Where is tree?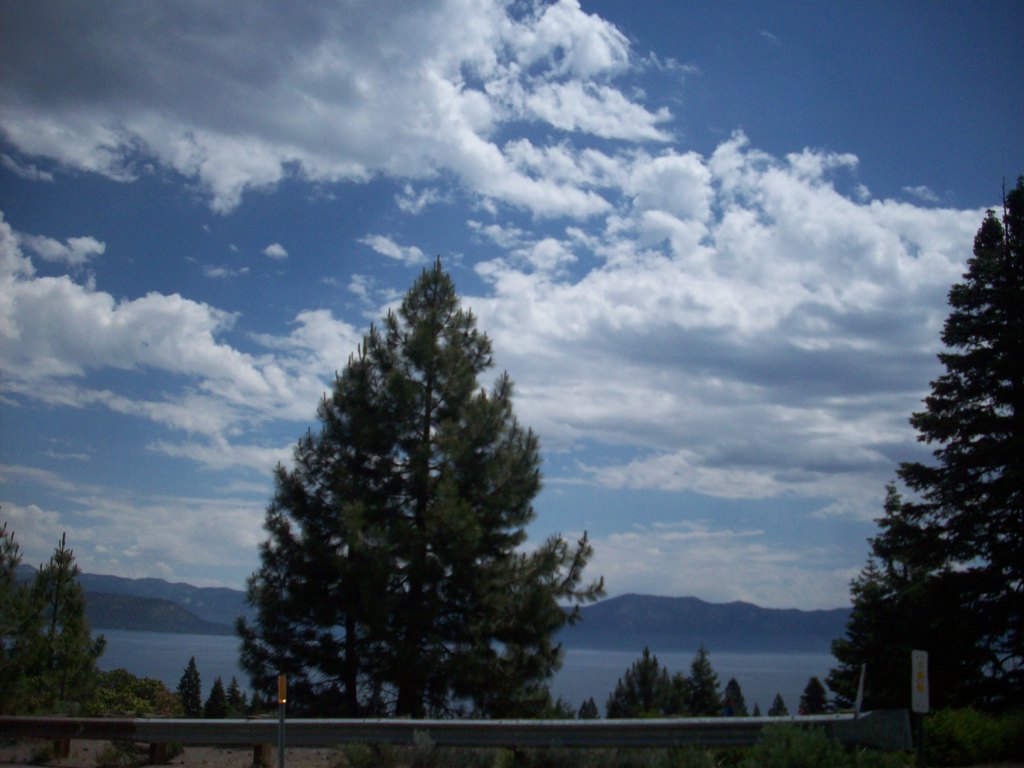
[794, 680, 833, 710].
